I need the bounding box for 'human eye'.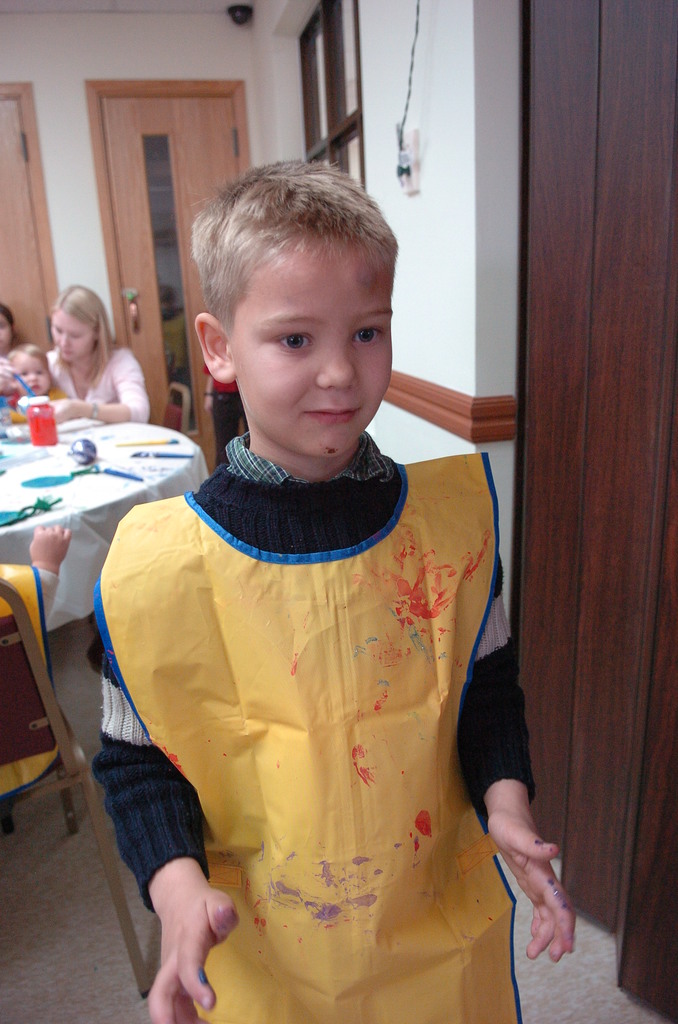
Here it is: [left=347, top=323, right=387, bottom=349].
